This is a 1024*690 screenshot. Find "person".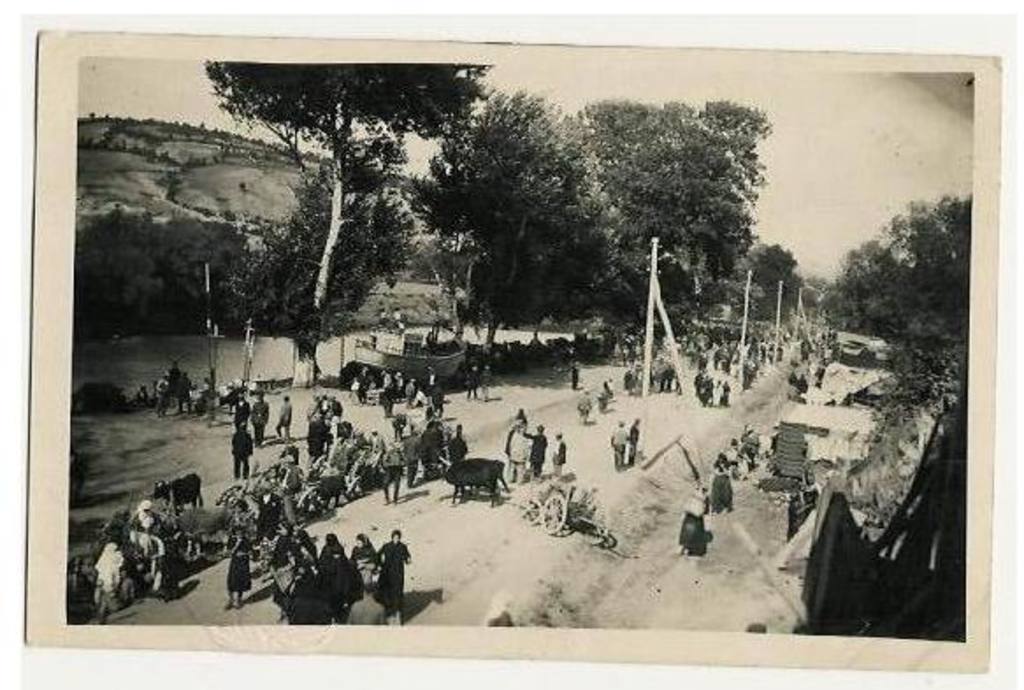
Bounding box: crop(234, 395, 253, 435).
